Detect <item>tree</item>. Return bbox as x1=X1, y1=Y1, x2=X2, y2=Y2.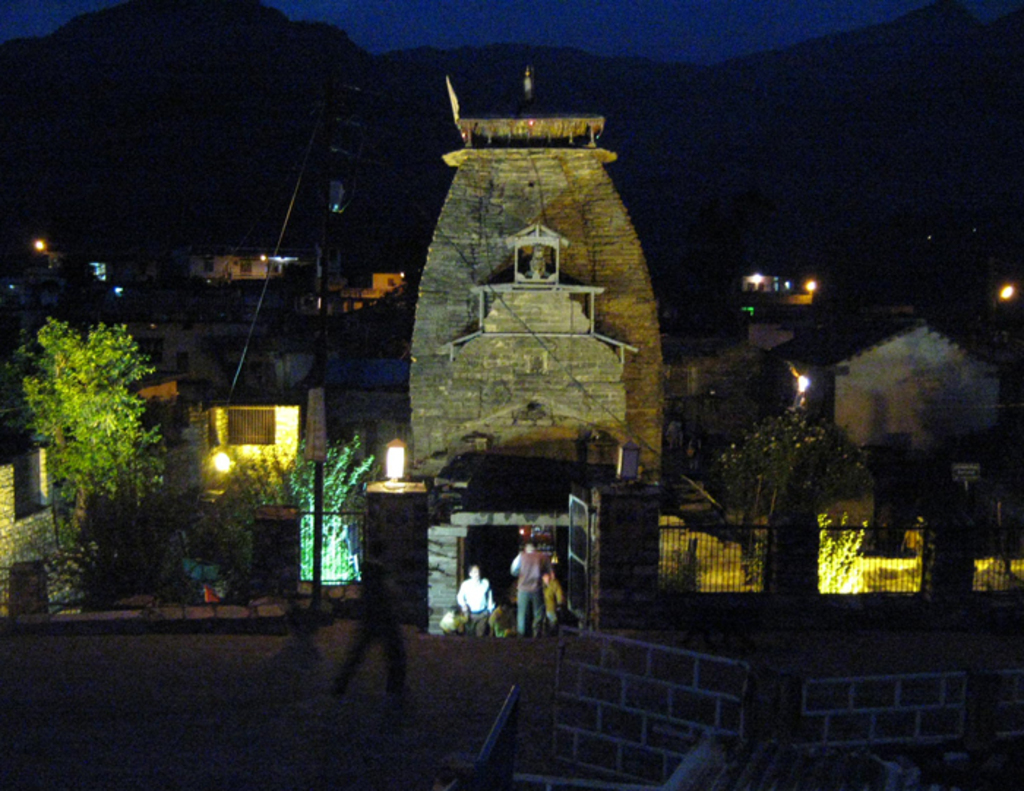
x1=192, y1=423, x2=380, y2=588.
